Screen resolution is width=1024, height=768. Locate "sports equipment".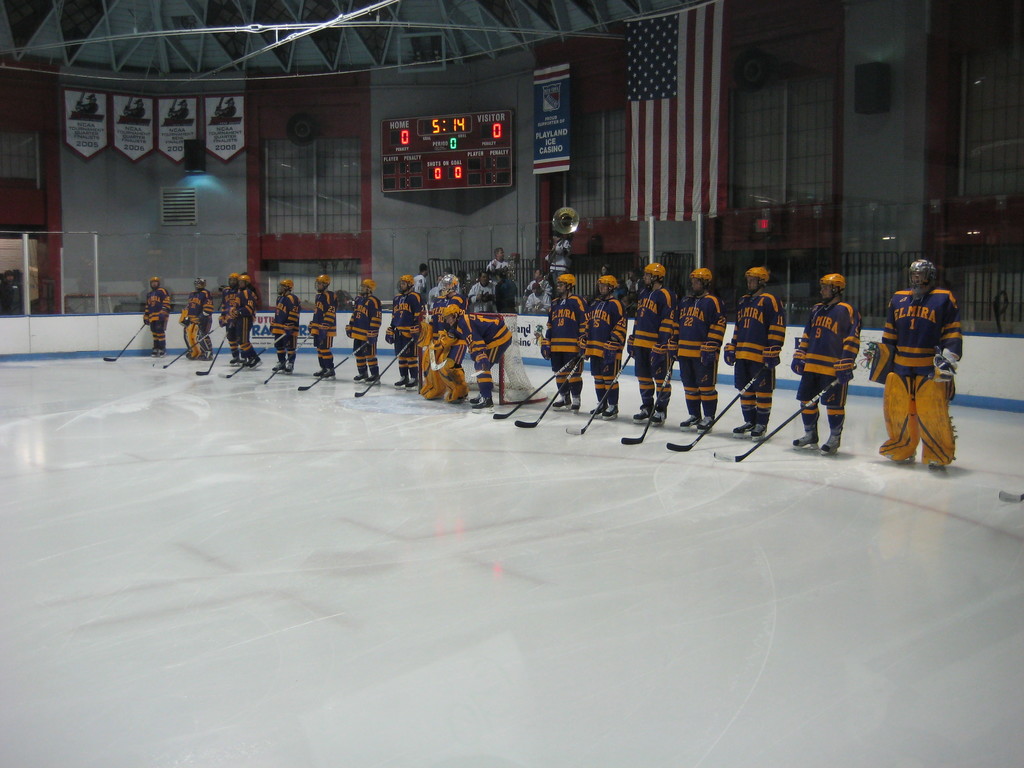
819 433 840 454.
